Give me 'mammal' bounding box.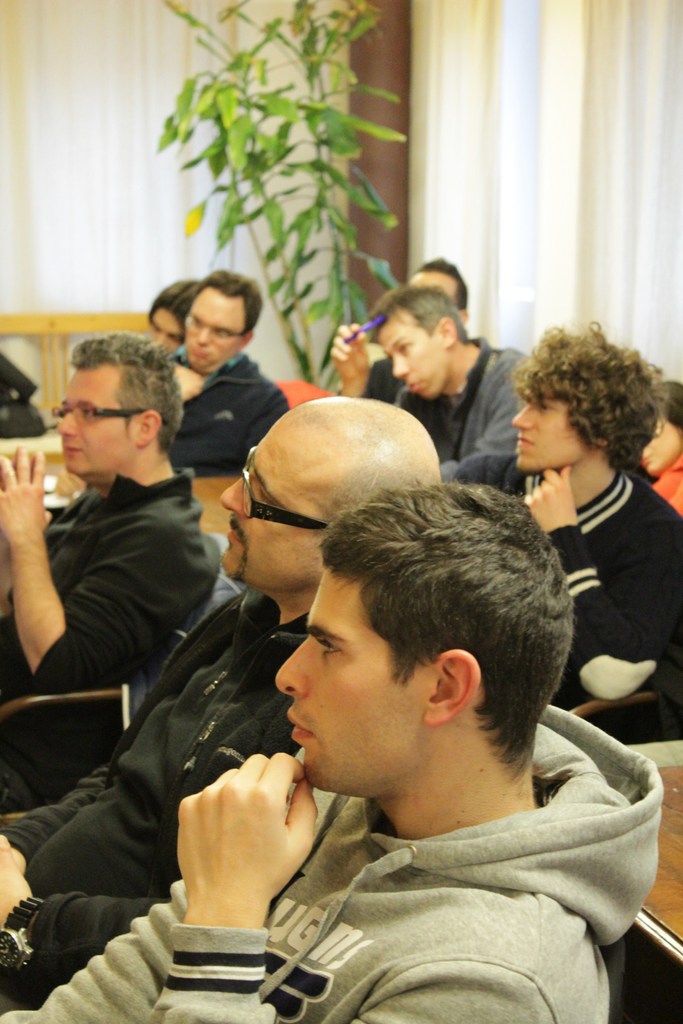
BBox(642, 371, 682, 515).
